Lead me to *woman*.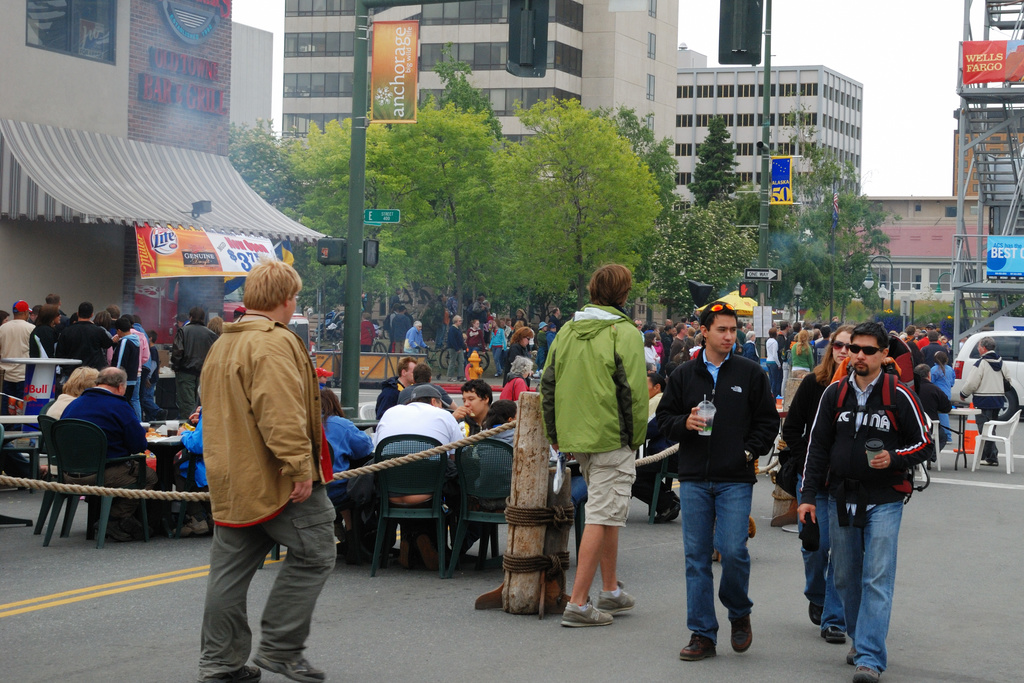
Lead to bbox=(504, 327, 534, 390).
